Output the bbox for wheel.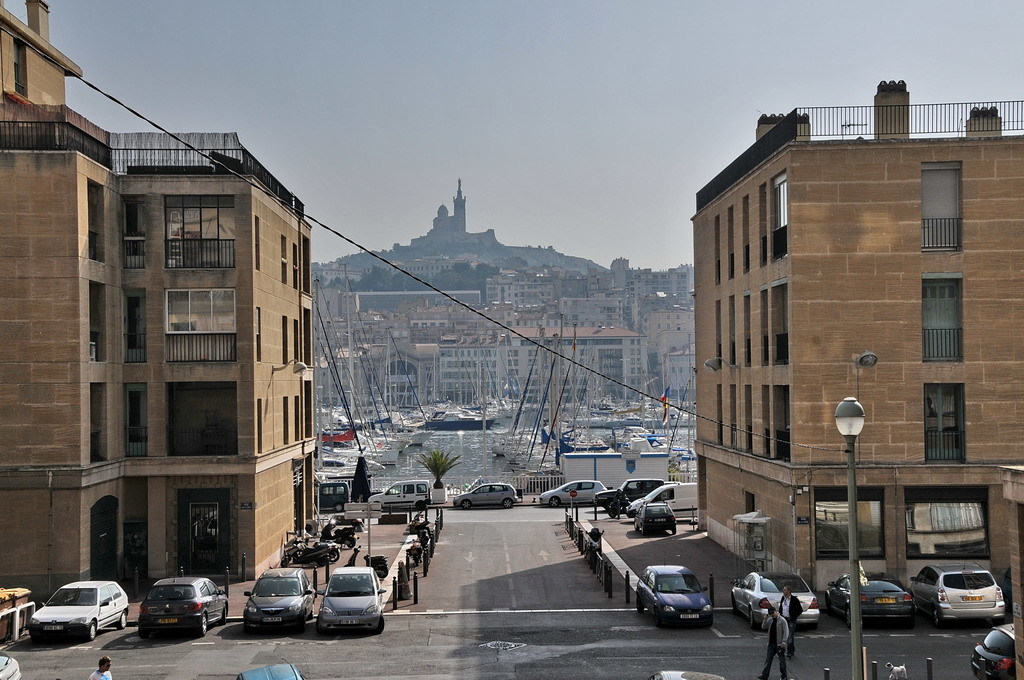
crop(87, 617, 102, 641).
